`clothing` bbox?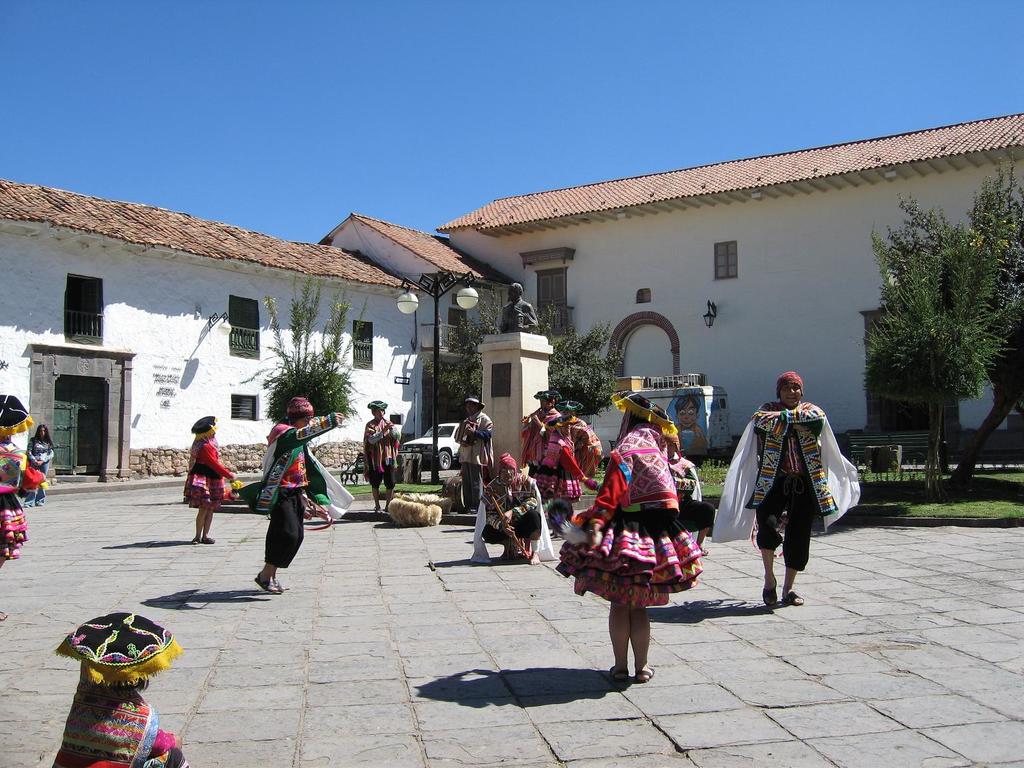
369, 412, 401, 491
